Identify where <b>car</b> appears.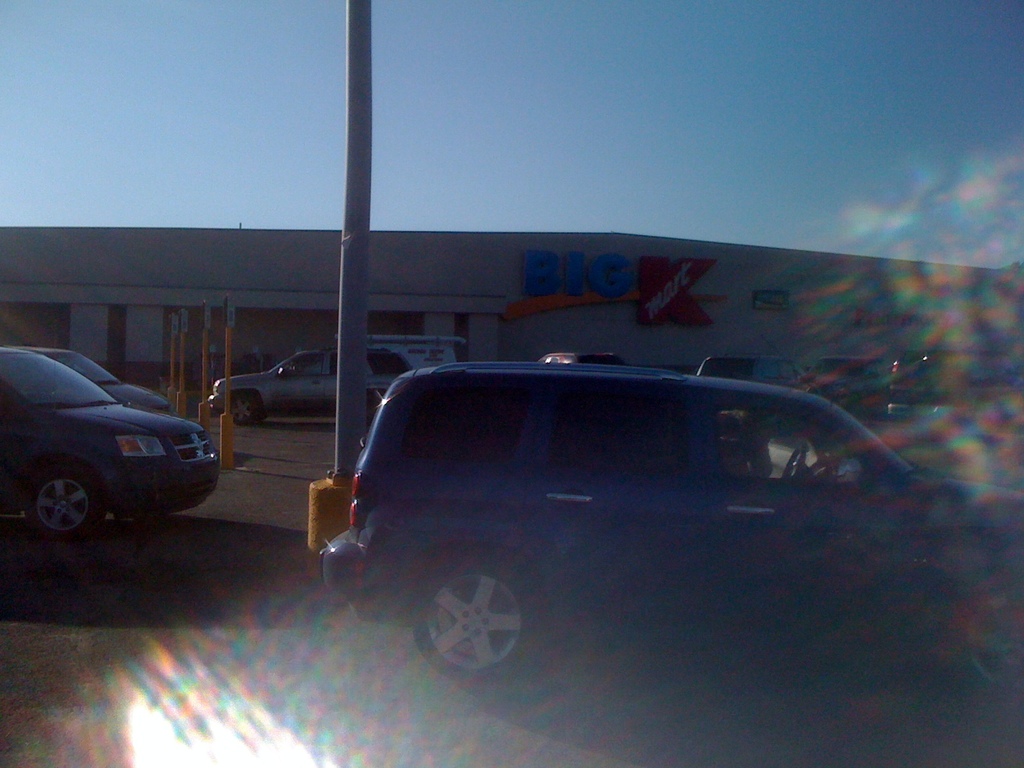
Appears at x1=886 y1=348 x2=1023 y2=444.
